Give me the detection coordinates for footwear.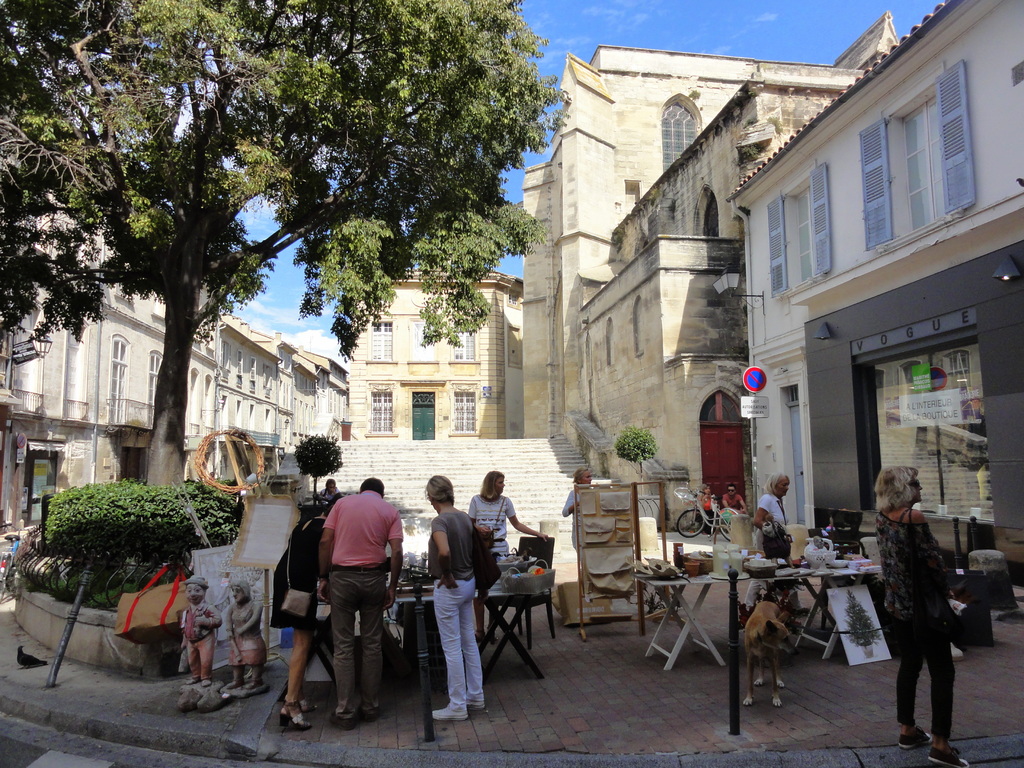
[left=361, top=706, right=378, bottom=723].
